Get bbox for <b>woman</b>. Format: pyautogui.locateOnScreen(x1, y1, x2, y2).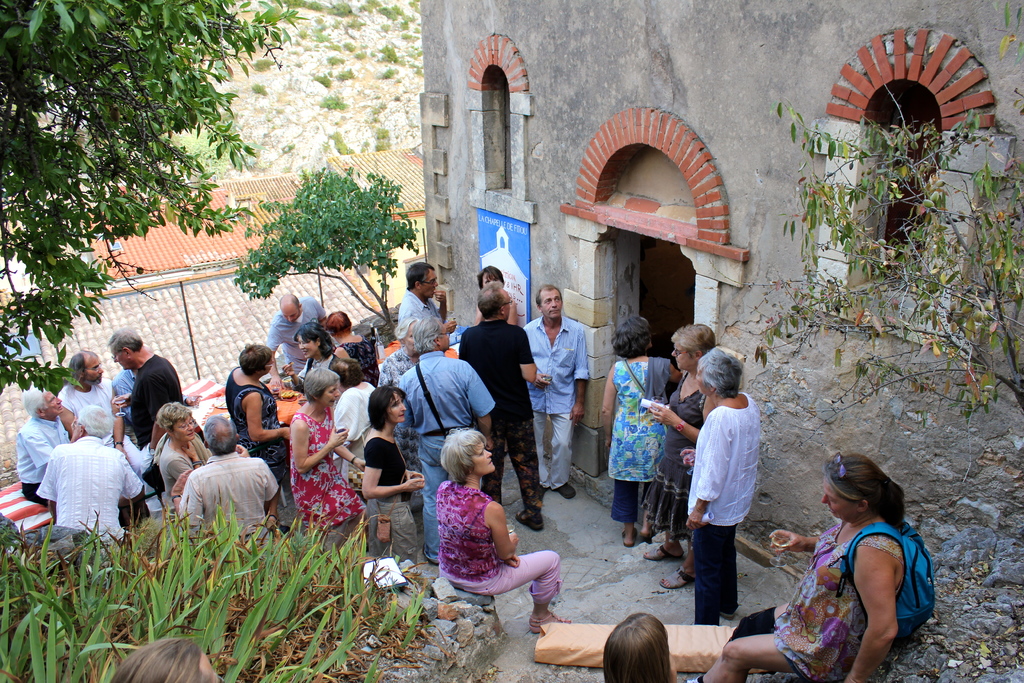
pyautogui.locateOnScreen(356, 380, 430, 557).
